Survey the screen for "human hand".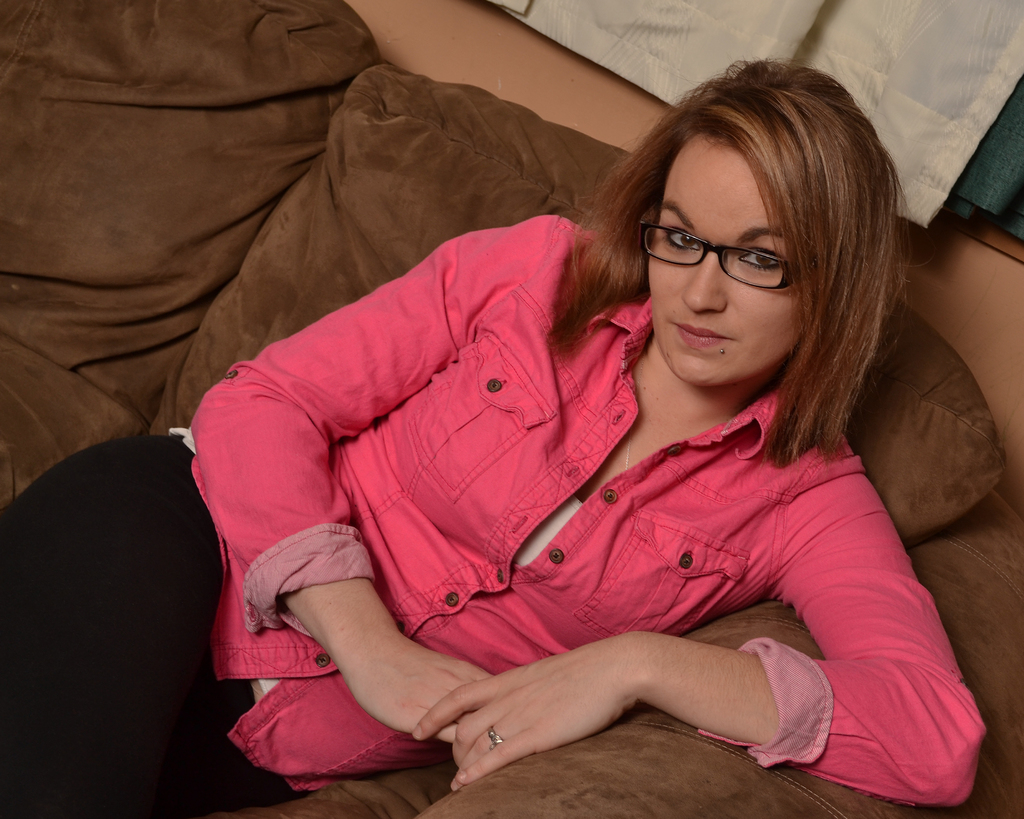
Survey found: {"left": 349, "top": 640, "right": 498, "bottom": 746}.
